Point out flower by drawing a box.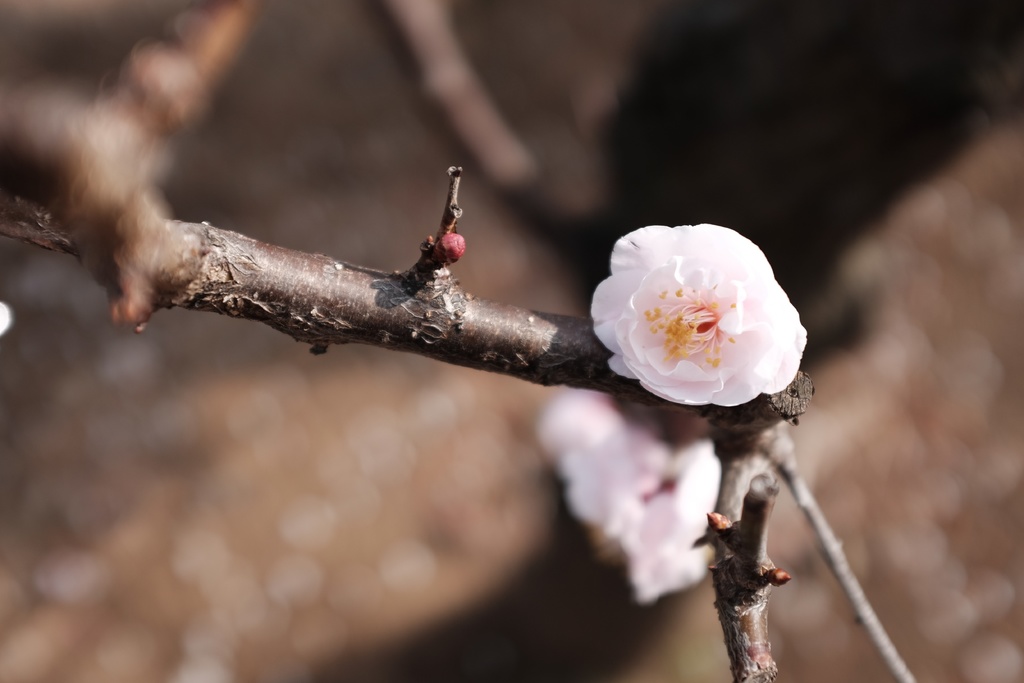
pyautogui.locateOnScreen(588, 208, 810, 419).
